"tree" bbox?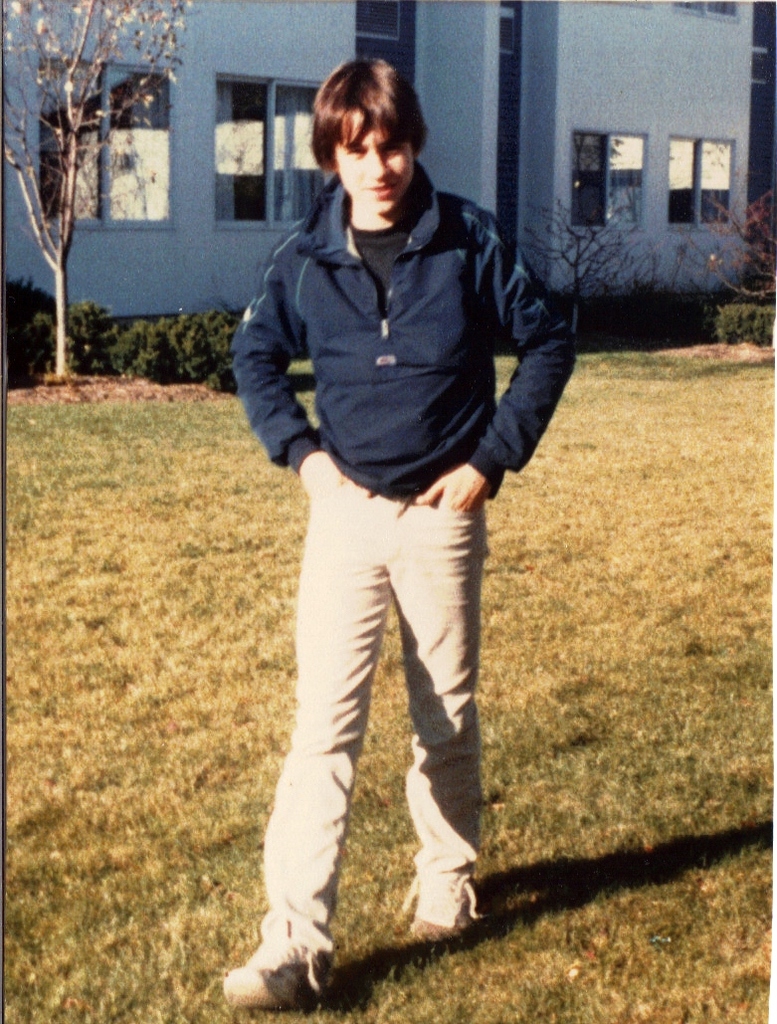
select_region(698, 182, 776, 334)
